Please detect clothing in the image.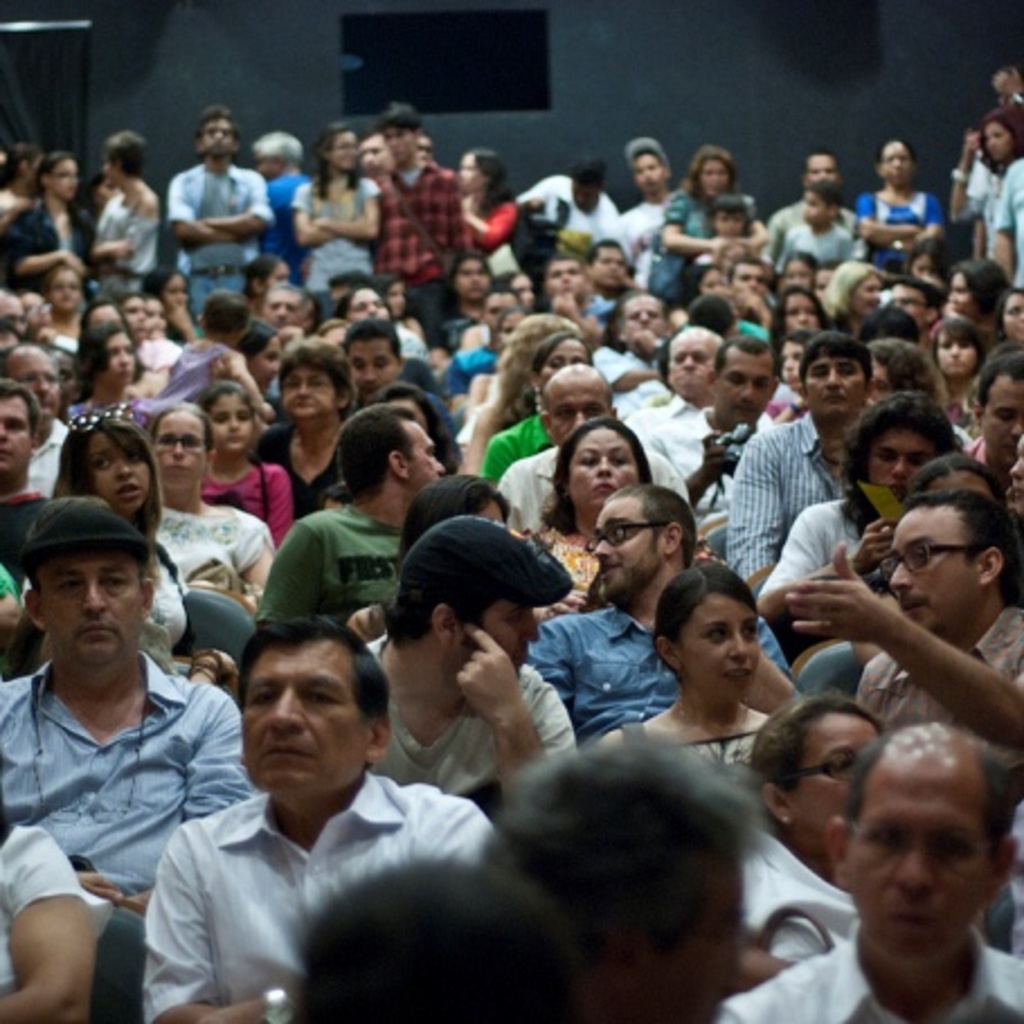
bbox=(371, 162, 466, 353).
